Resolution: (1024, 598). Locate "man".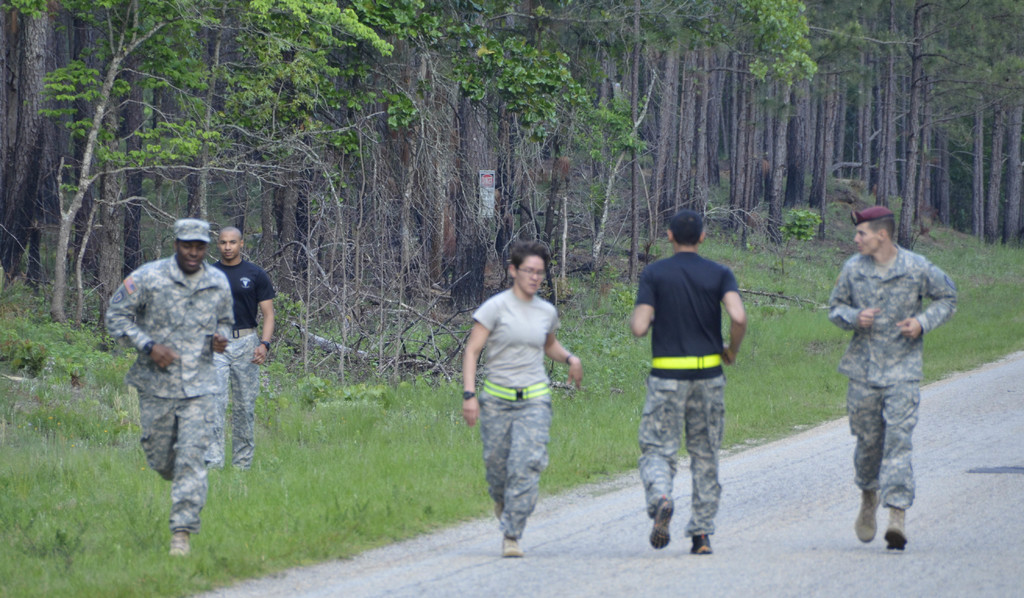
<box>833,206,959,552</box>.
